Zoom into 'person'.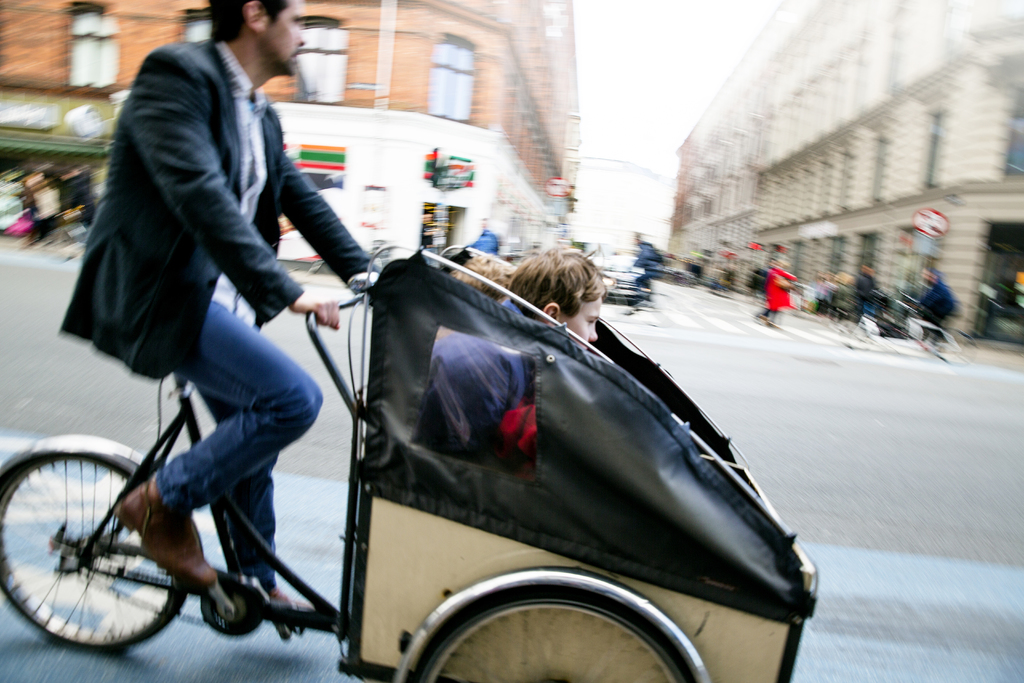
Zoom target: <box>513,249,611,352</box>.
